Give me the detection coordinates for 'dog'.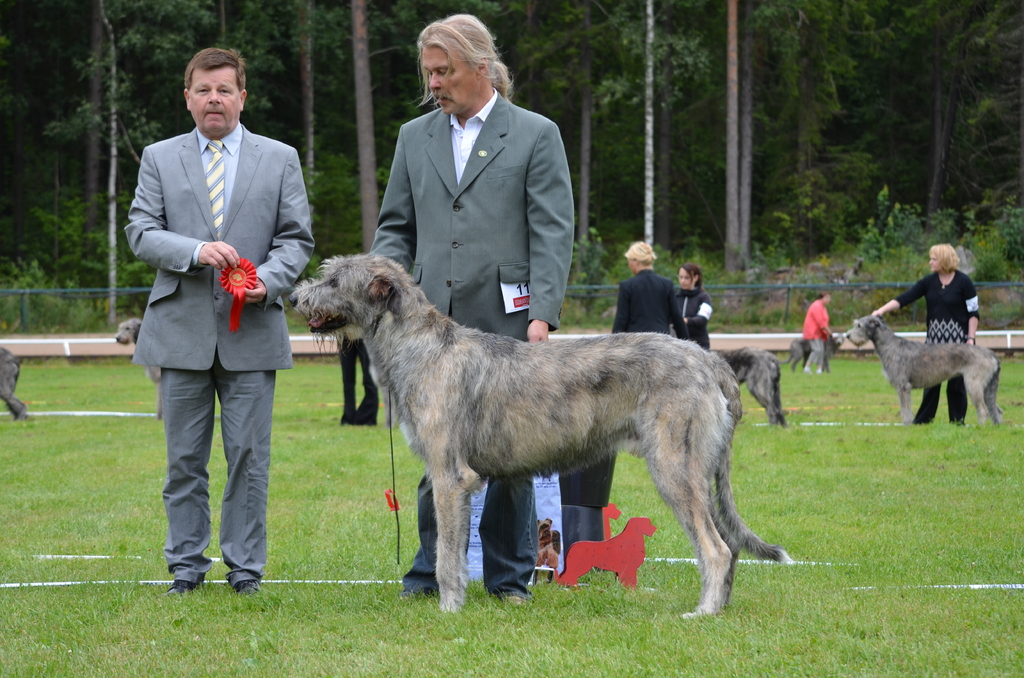
pyautogui.locateOnScreen(295, 253, 794, 611).
